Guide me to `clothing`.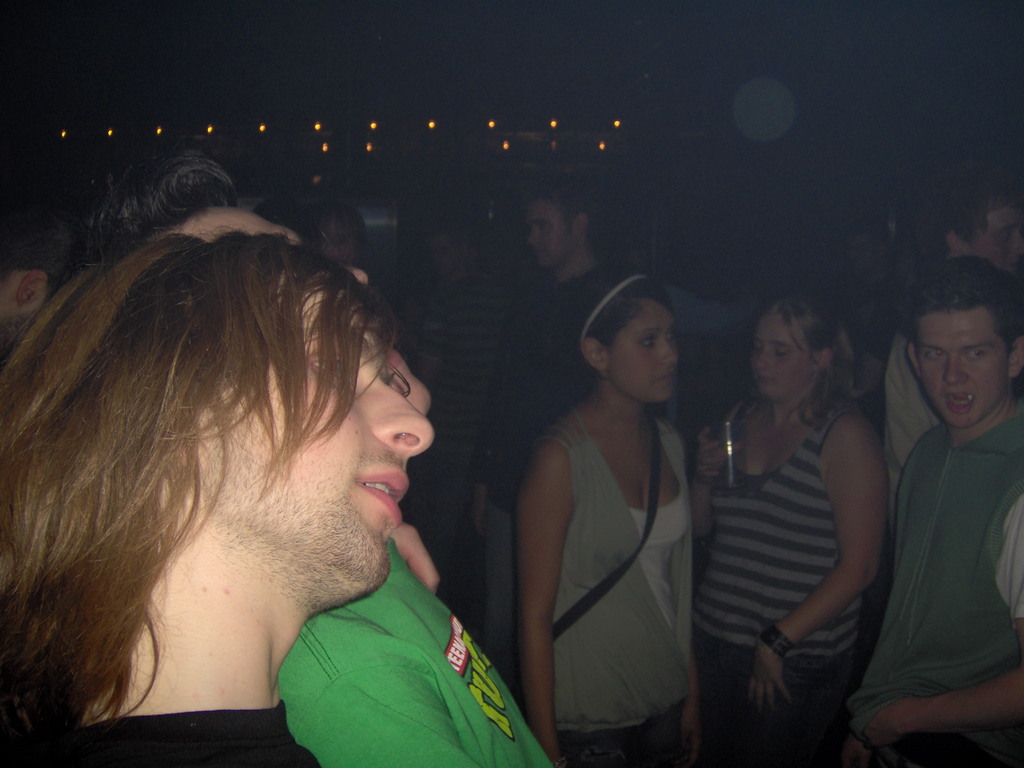
Guidance: pyautogui.locateOnScreen(863, 403, 1016, 758).
